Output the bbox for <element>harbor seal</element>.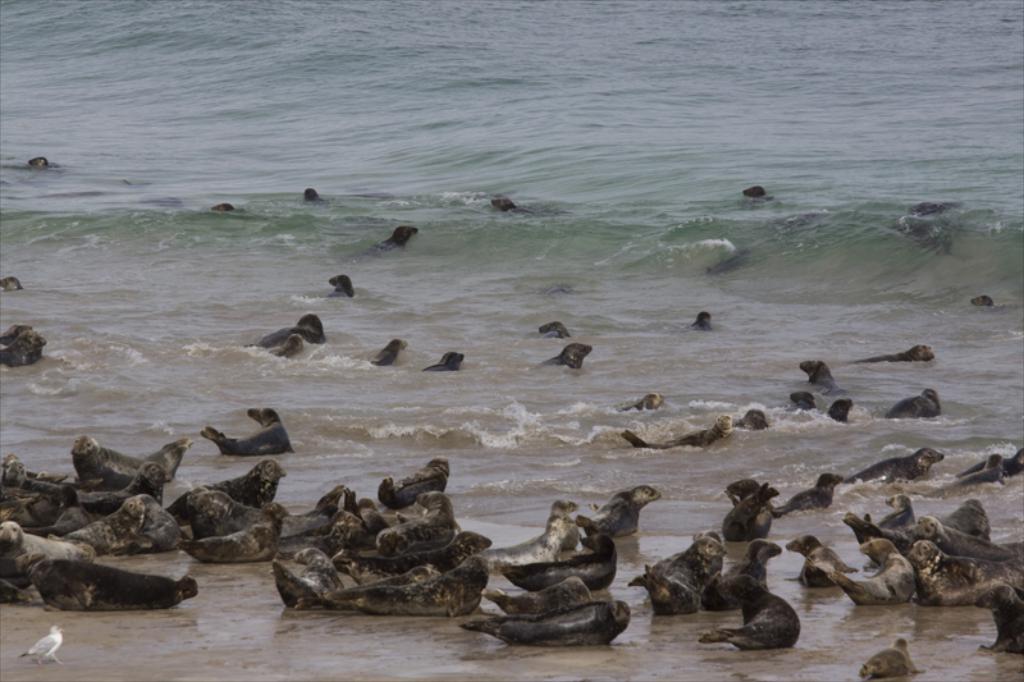
l=26, t=156, r=47, b=170.
